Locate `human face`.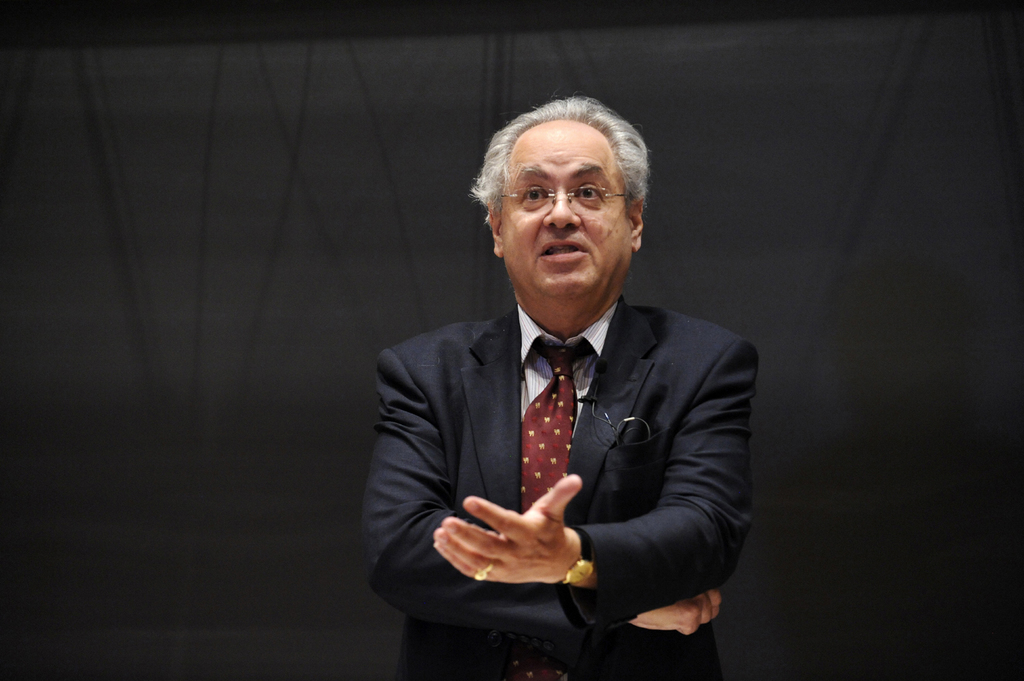
Bounding box: <box>507,116,631,301</box>.
